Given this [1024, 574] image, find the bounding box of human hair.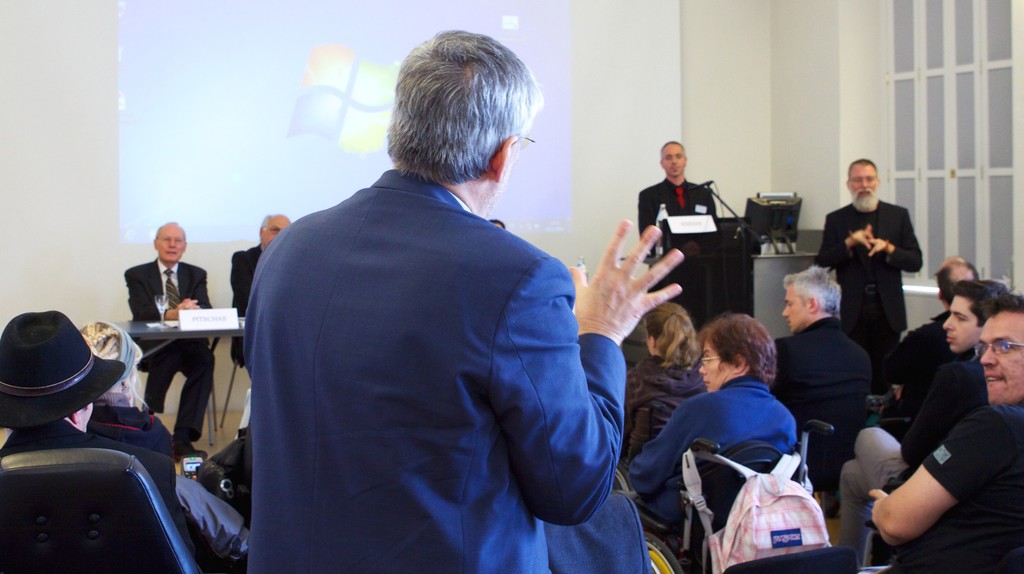
l=155, t=219, r=188, b=247.
